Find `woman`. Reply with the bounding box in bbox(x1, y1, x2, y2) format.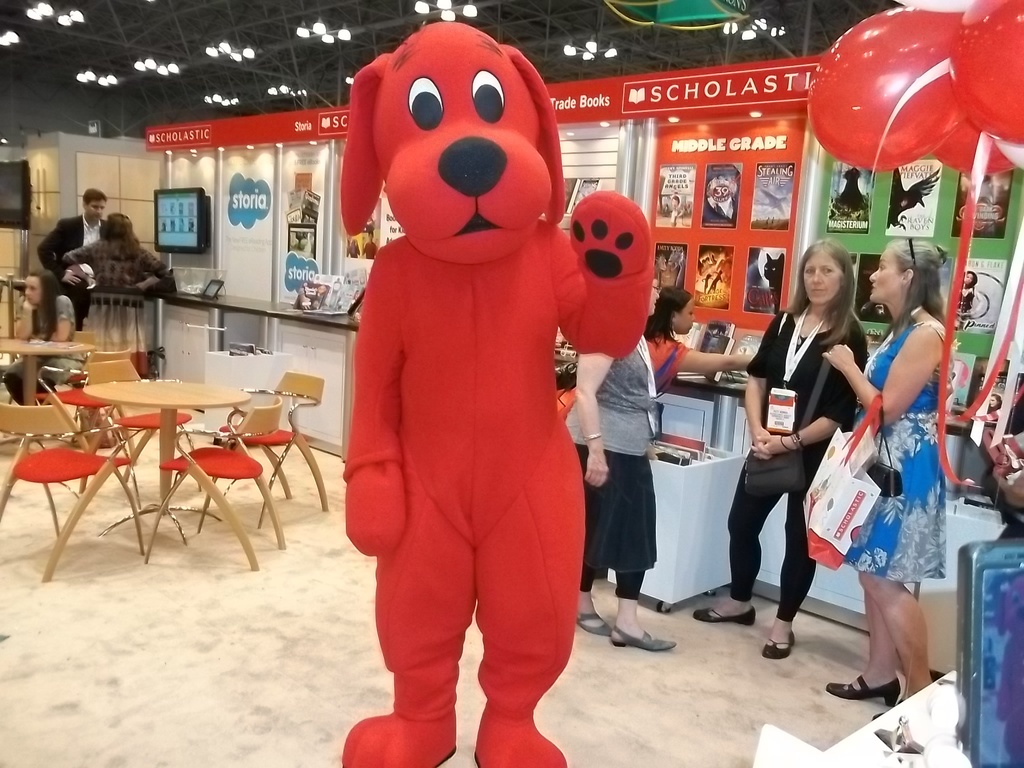
bbox(566, 273, 680, 651).
